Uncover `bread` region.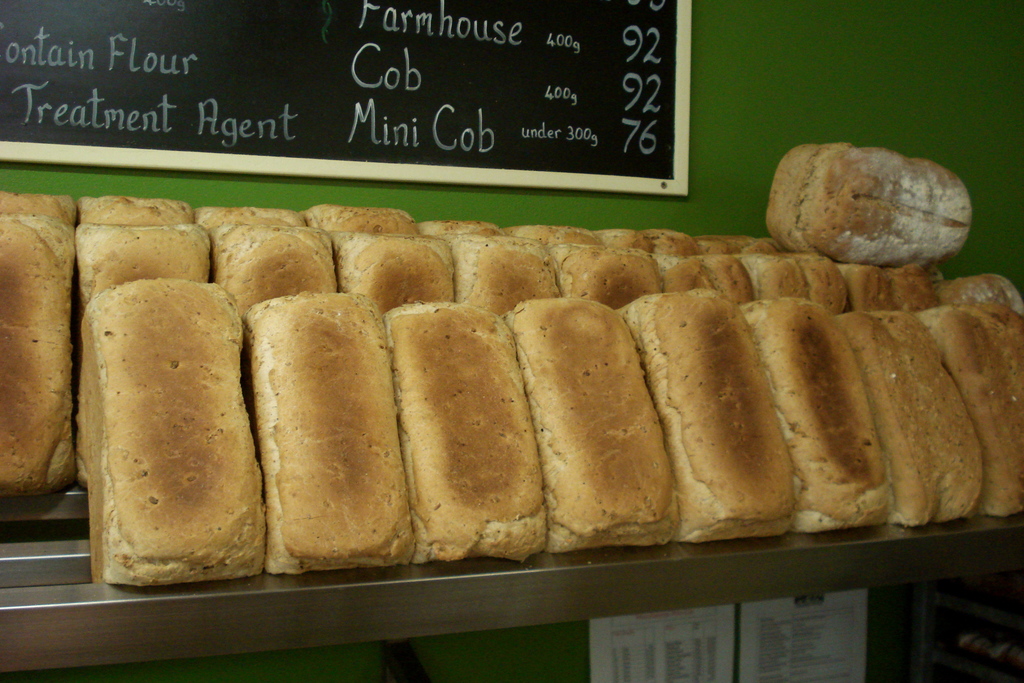
Uncovered: (left=59, top=248, right=258, bottom=597).
